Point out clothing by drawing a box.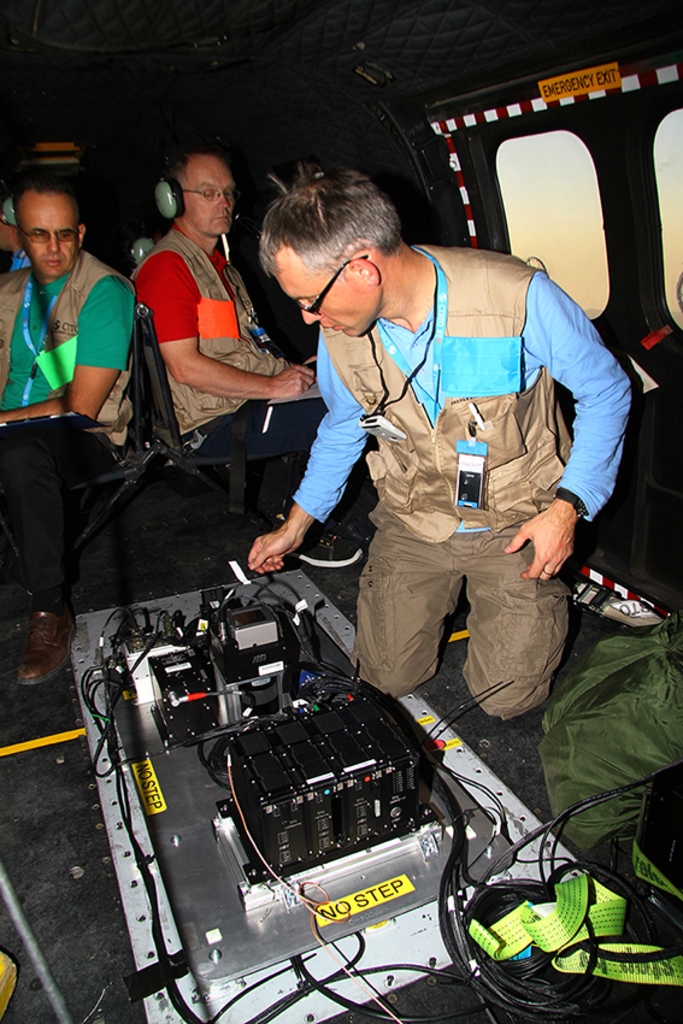
Rect(5, 237, 126, 449).
